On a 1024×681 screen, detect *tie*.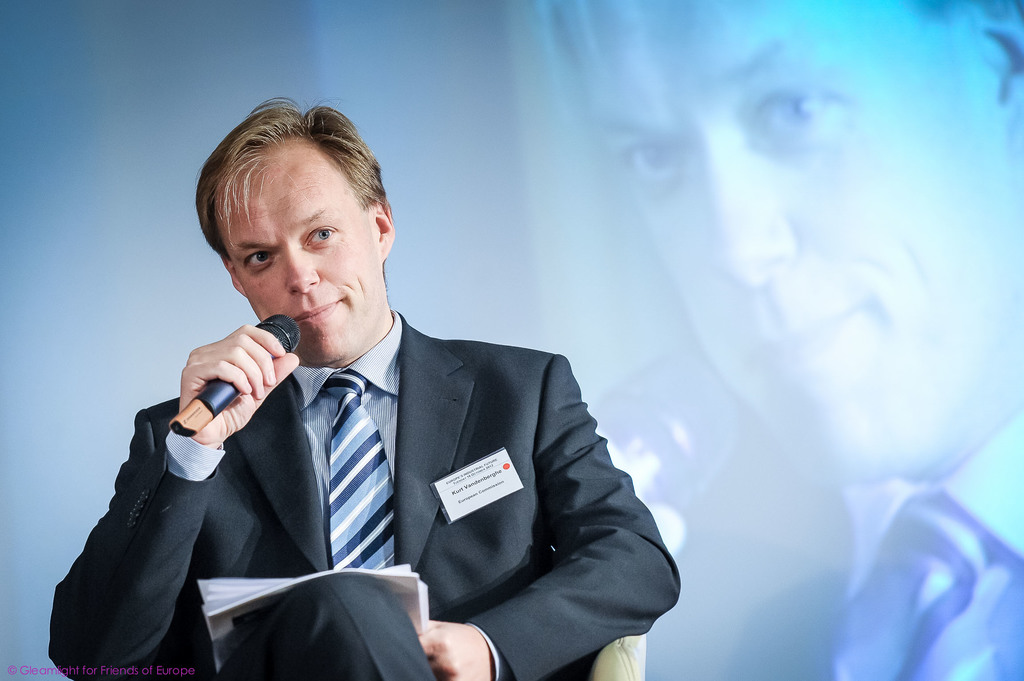
BBox(323, 368, 392, 570).
